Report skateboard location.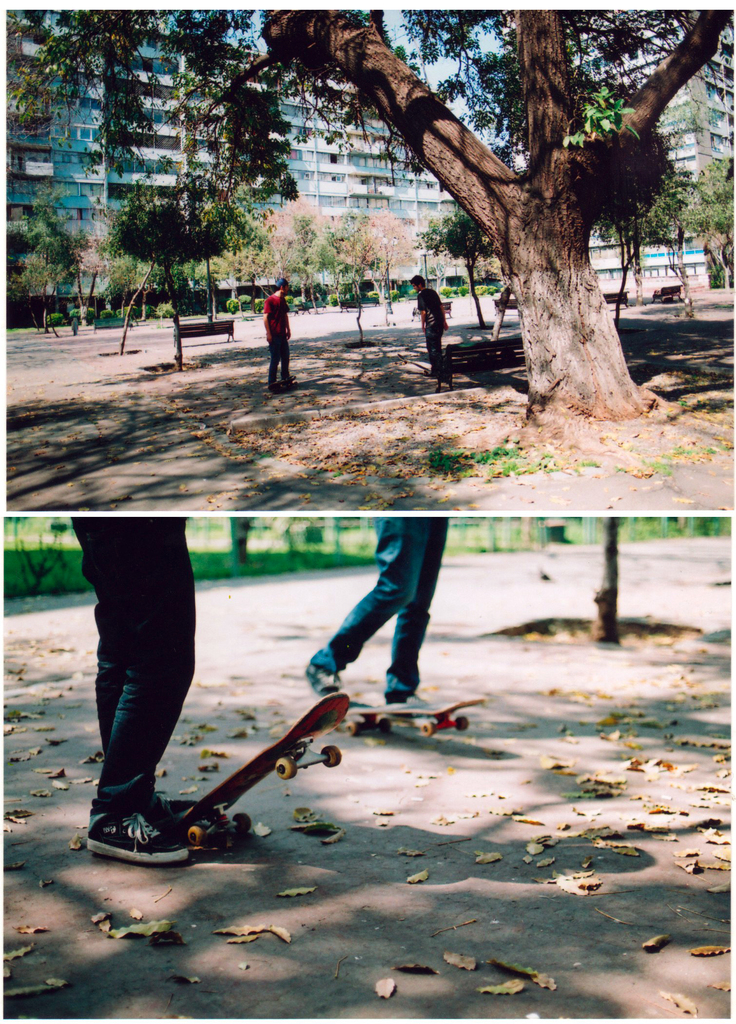
Report: (96,686,341,860).
